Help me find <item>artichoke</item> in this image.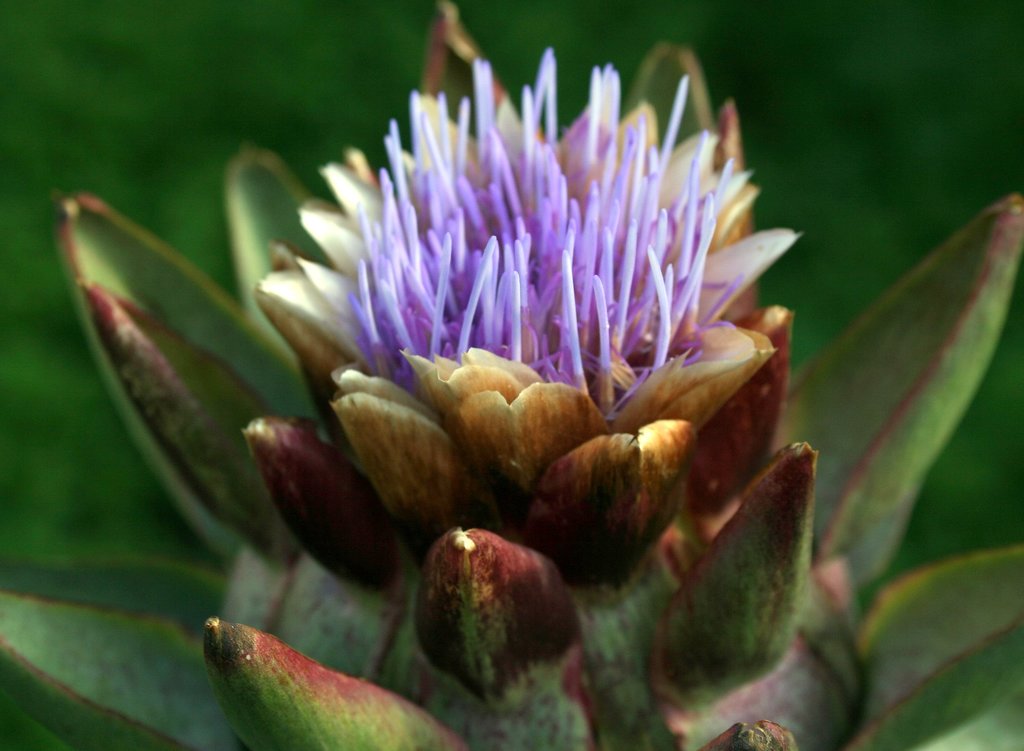
Found it: detection(55, 0, 1021, 750).
